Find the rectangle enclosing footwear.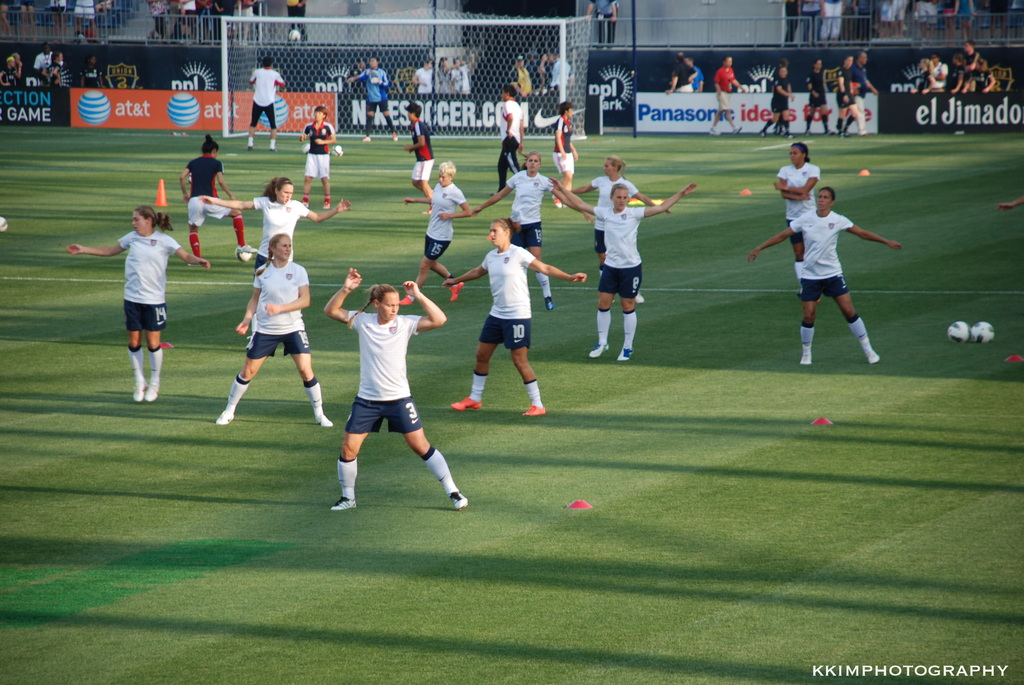
BBox(525, 407, 541, 421).
